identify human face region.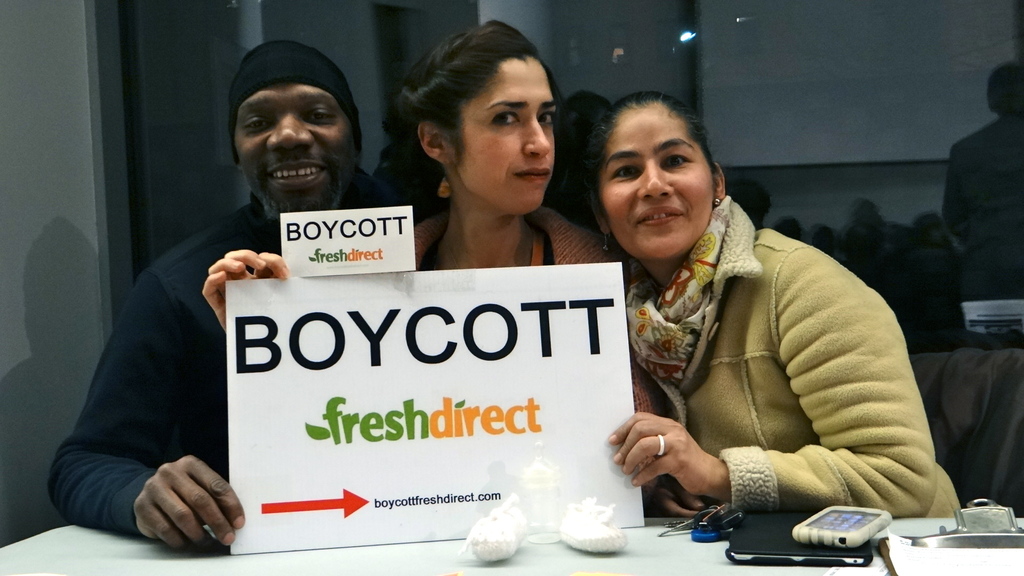
Region: {"left": 451, "top": 59, "right": 556, "bottom": 215}.
